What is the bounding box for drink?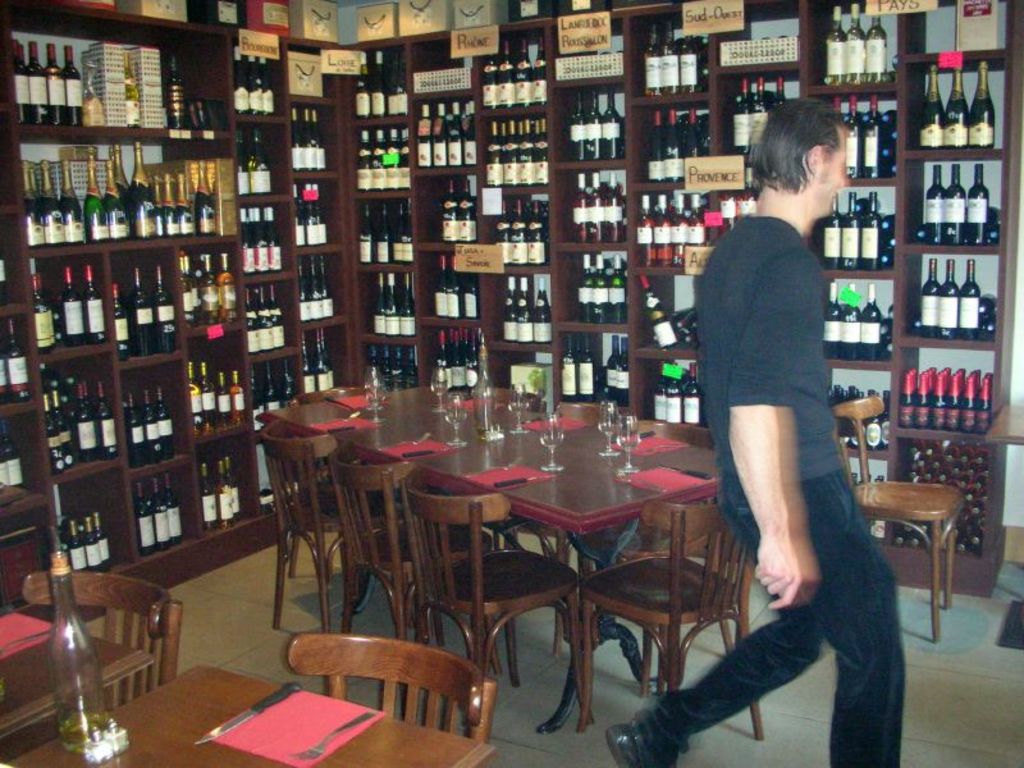
[959,256,980,338].
